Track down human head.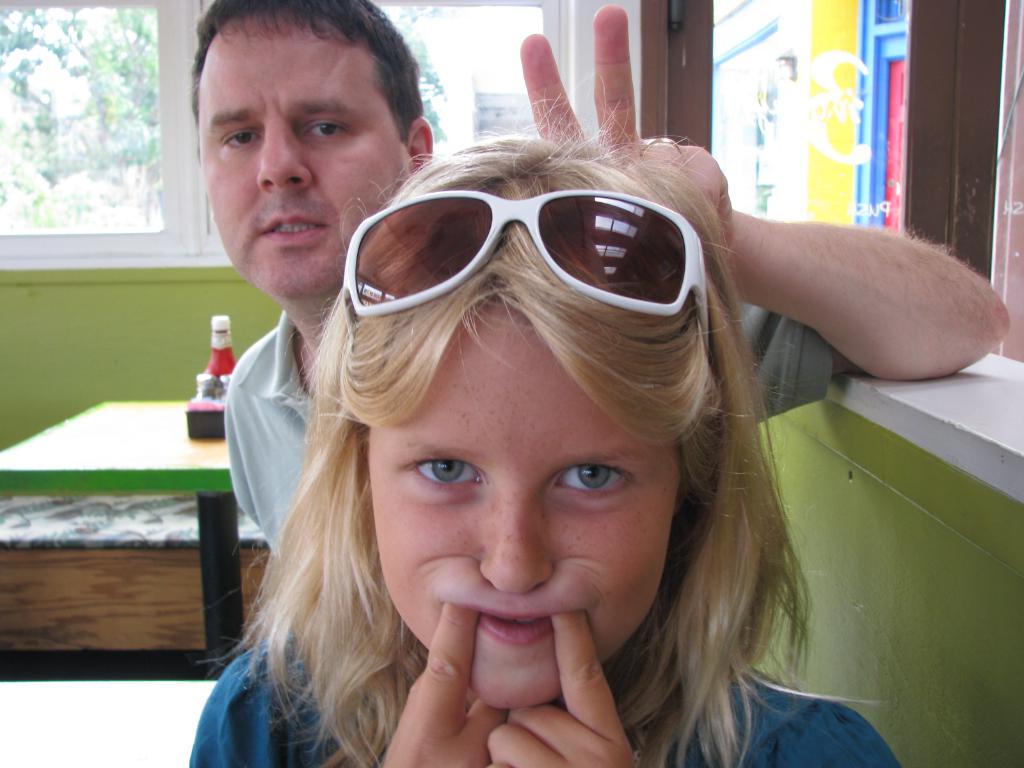
Tracked to 183,6,435,266.
